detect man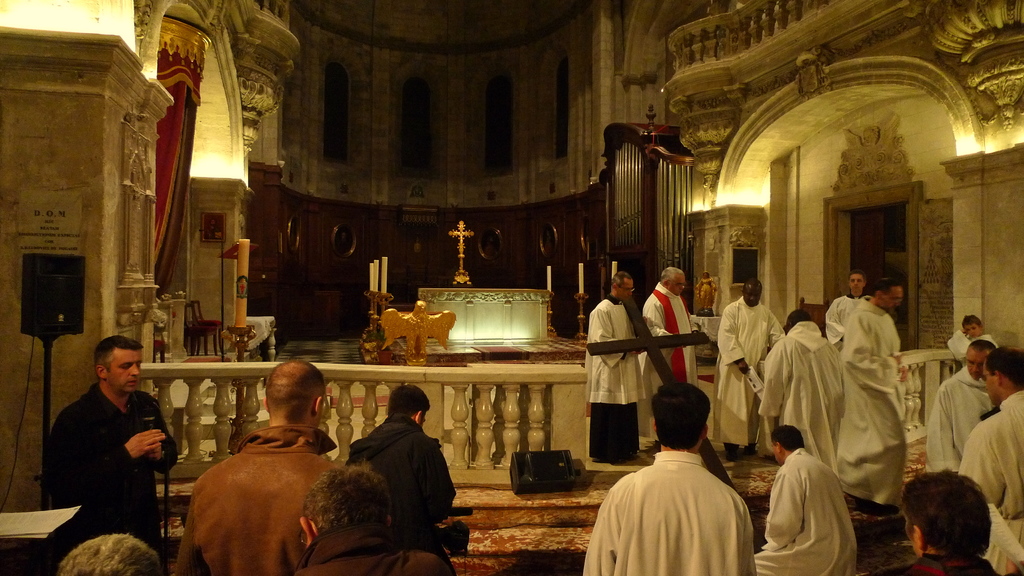
869,467,1000,575
